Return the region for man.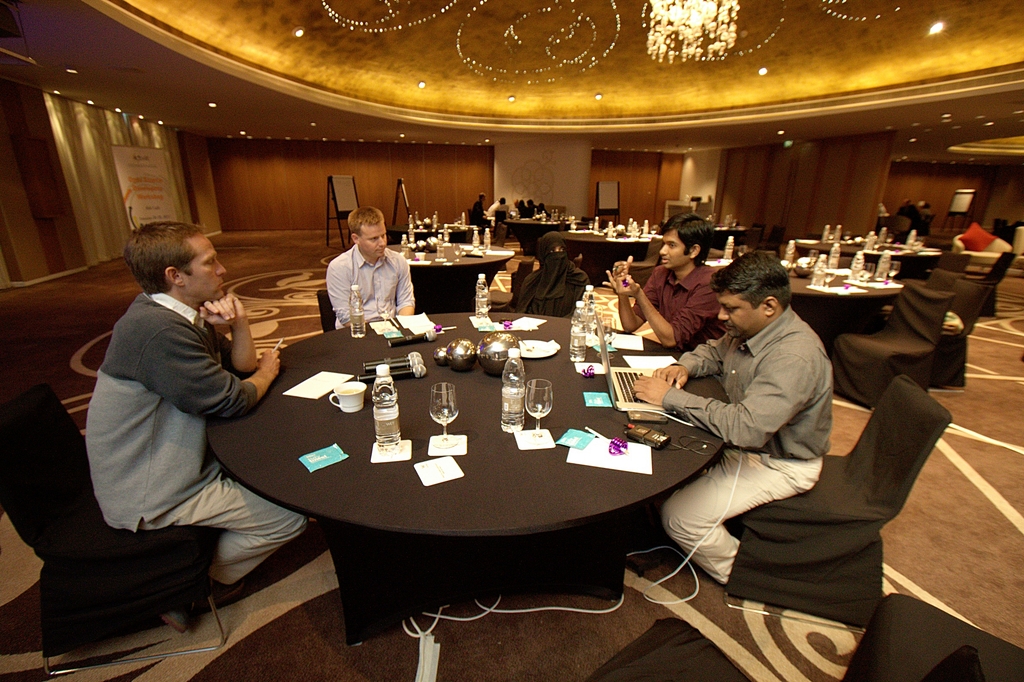
left=64, top=202, right=289, bottom=613.
